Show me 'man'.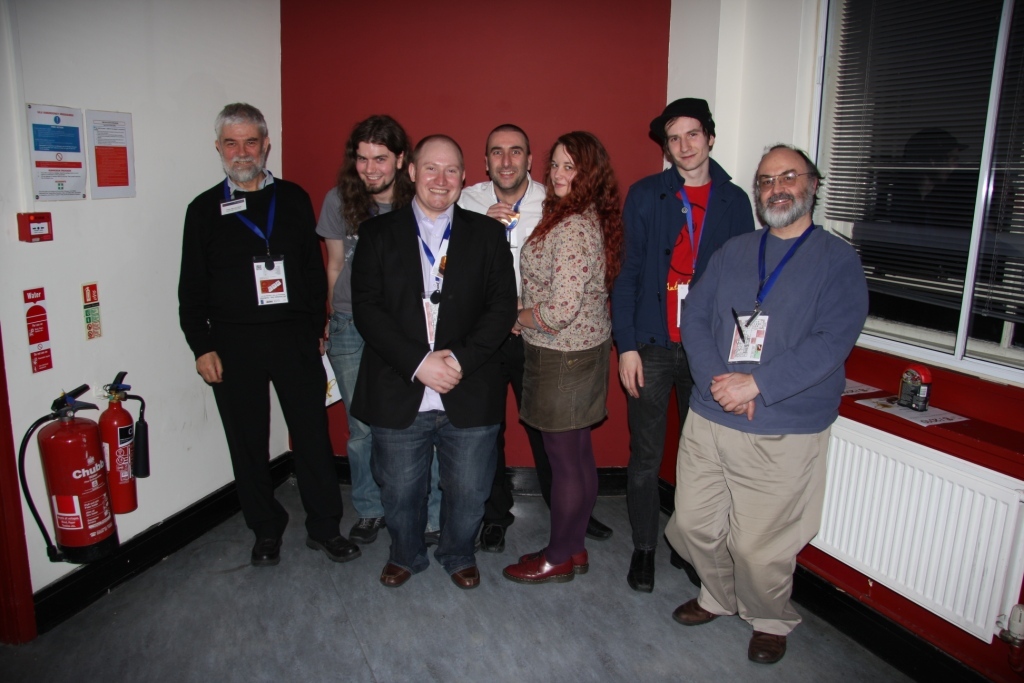
'man' is here: <bbox>604, 90, 762, 598</bbox>.
